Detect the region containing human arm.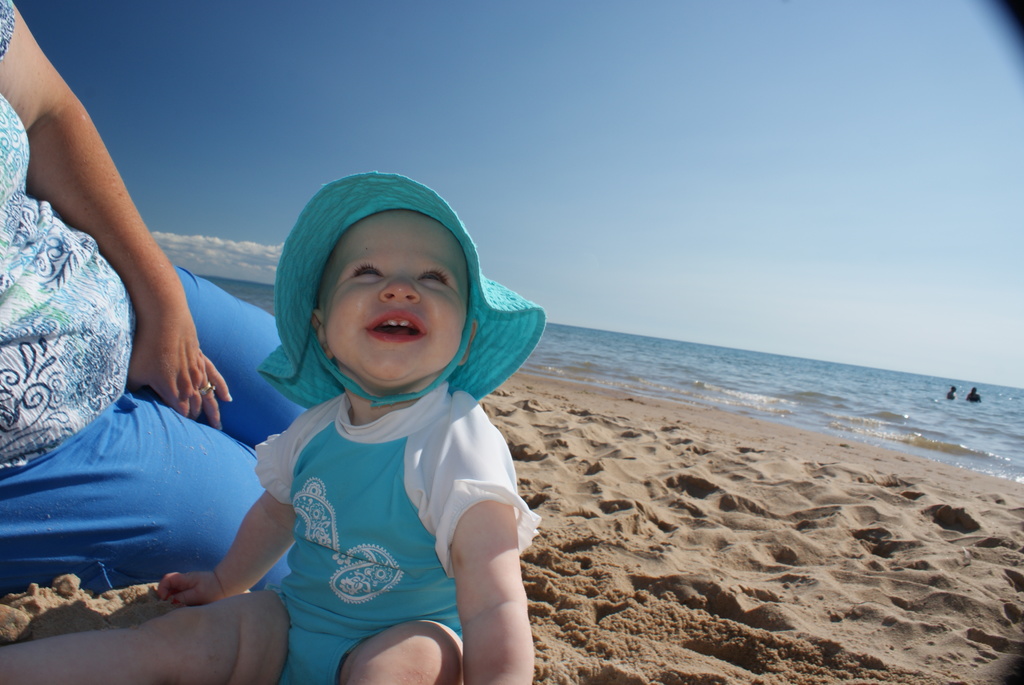
(416,447,533,682).
